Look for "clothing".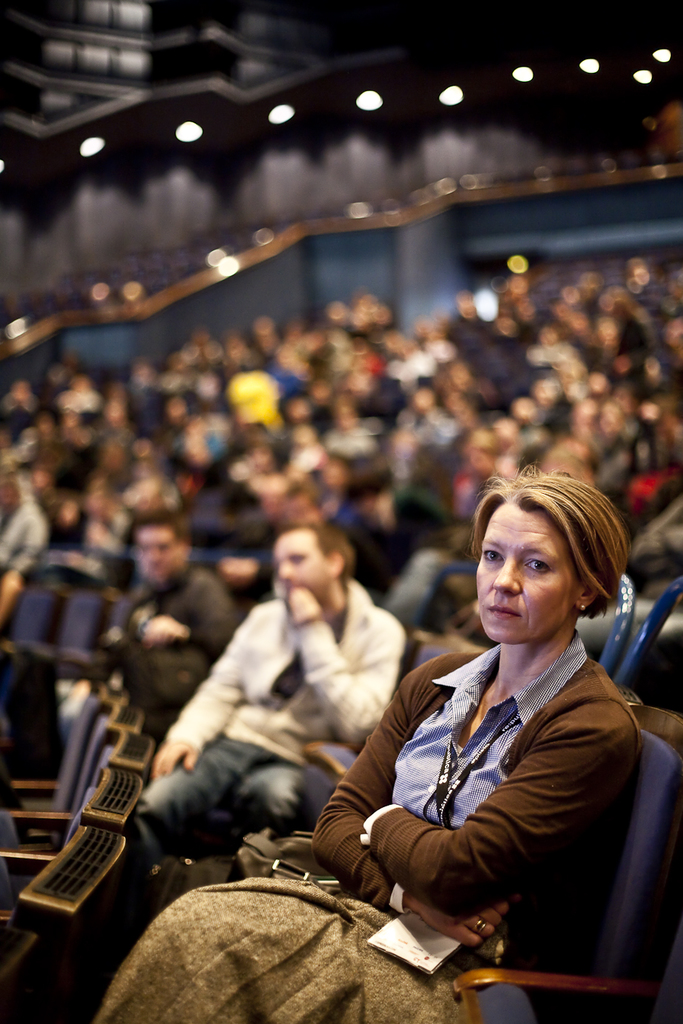
Found: bbox(84, 635, 659, 1021).
